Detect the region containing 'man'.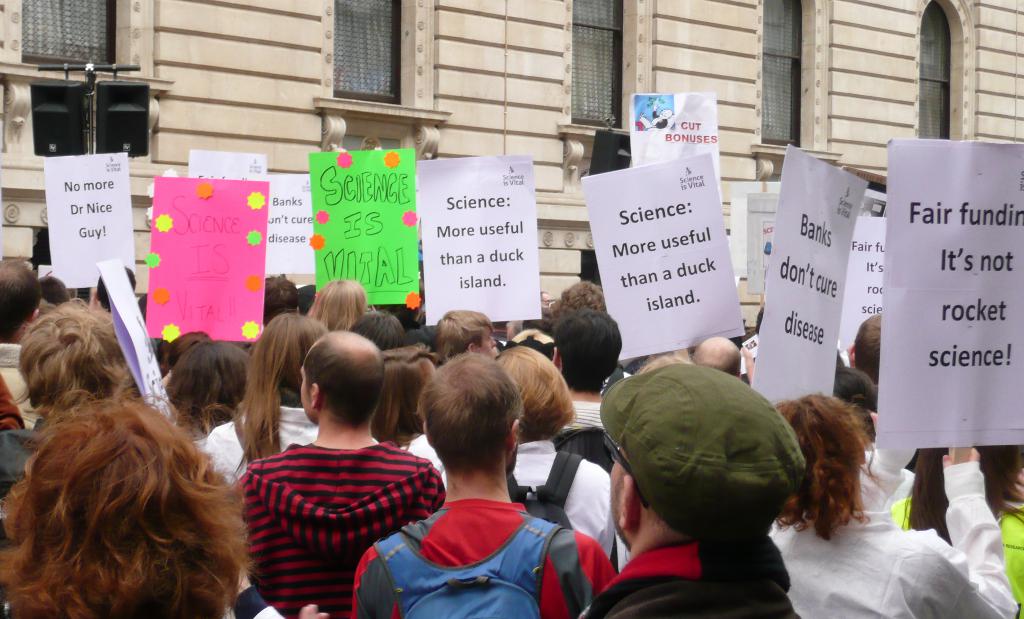
crop(0, 304, 129, 492).
